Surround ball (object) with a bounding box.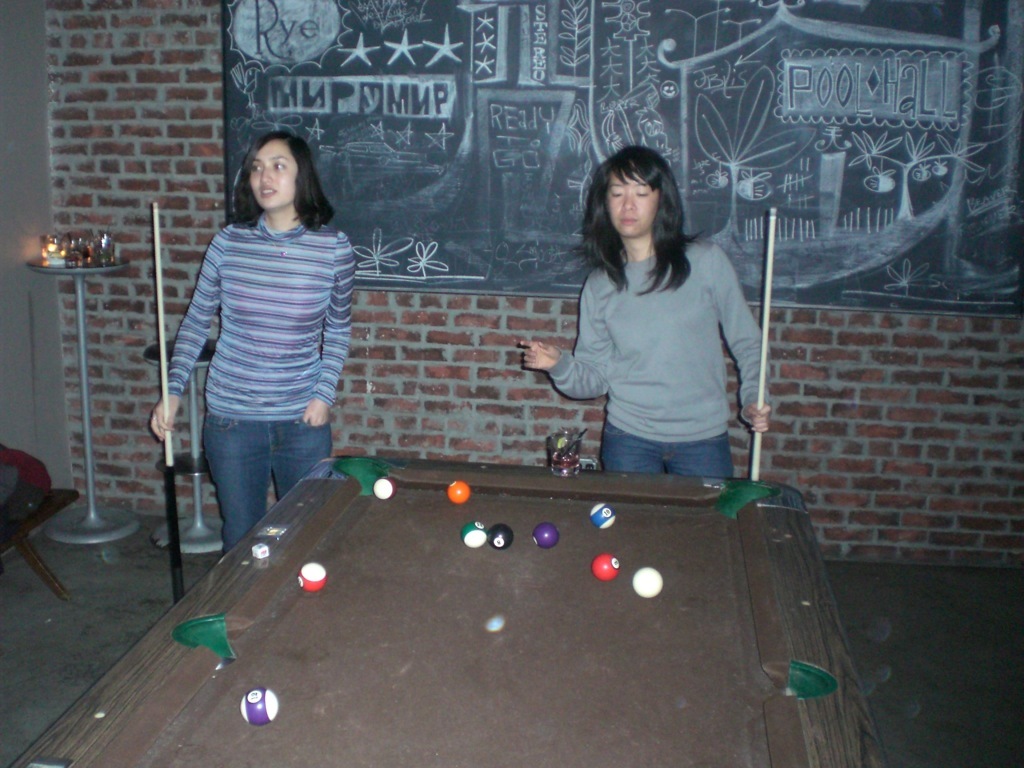
x1=464 y1=520 x2=485 y2=551.
